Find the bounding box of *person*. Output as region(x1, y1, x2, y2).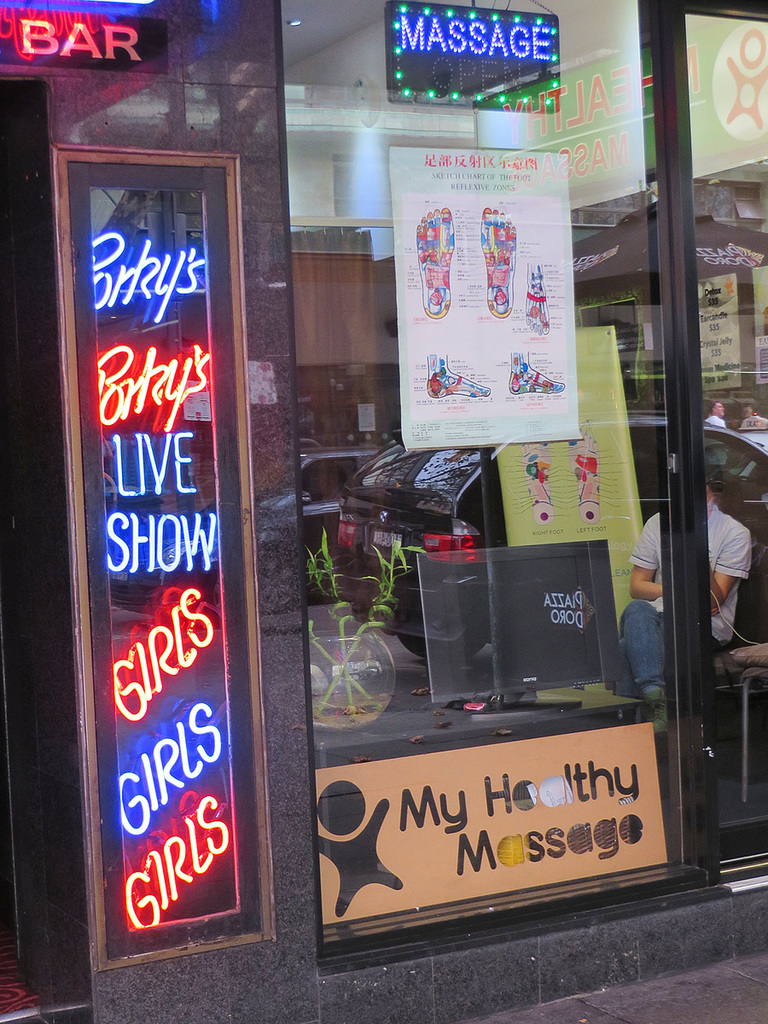
region(605, 449, 756, 748).
